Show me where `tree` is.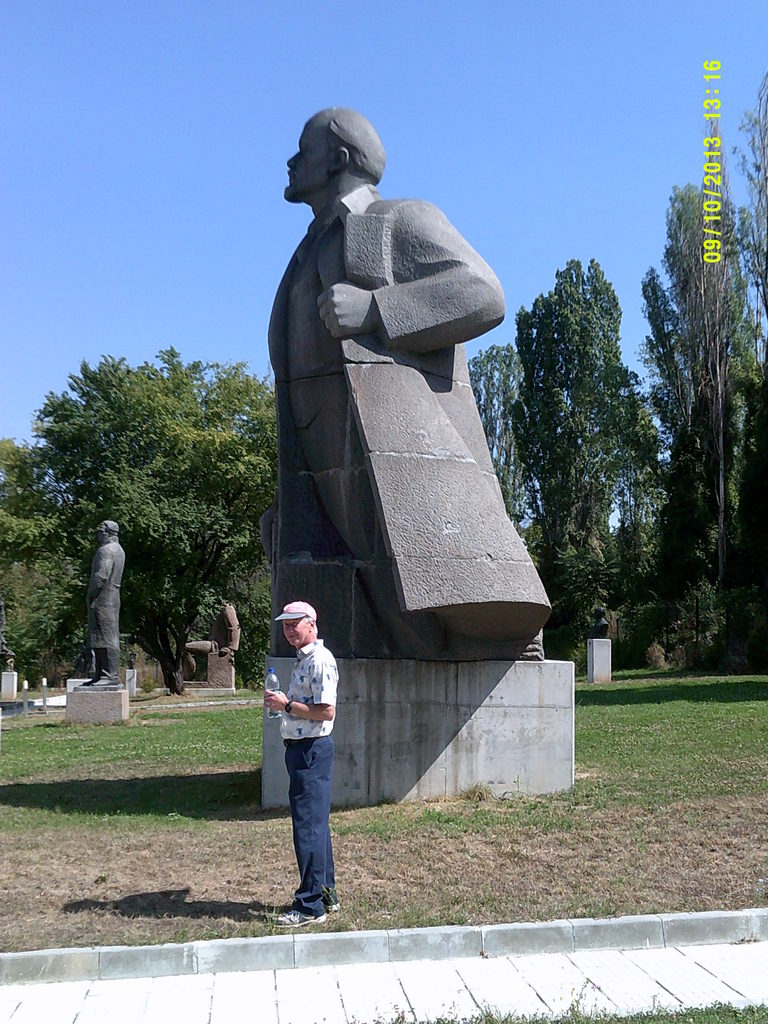
`tree` is at {"left": 506, "top": 271, "right": 642, "bottom": 669}.
